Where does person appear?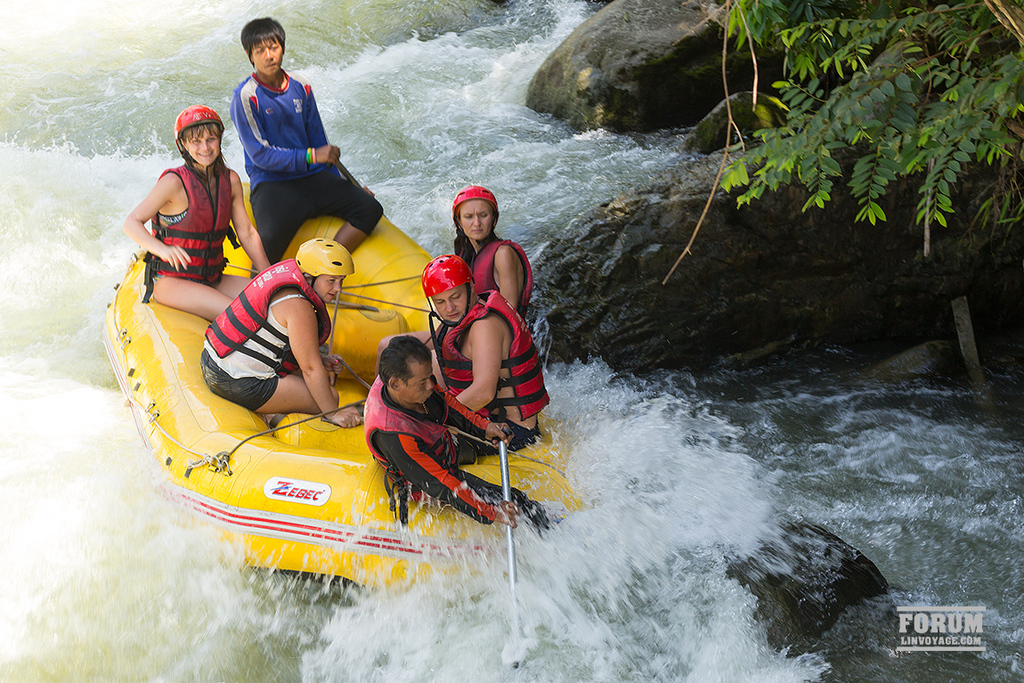
Appears at l=374, t=252, r=557, b=444.
